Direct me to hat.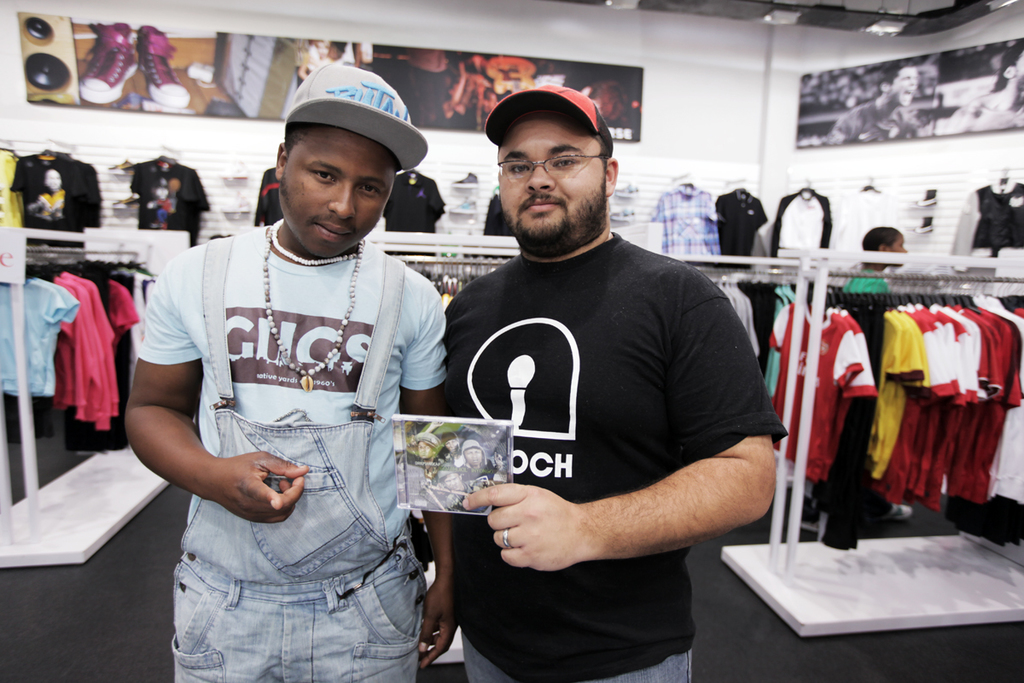
Direction: 482:80:614:155.
